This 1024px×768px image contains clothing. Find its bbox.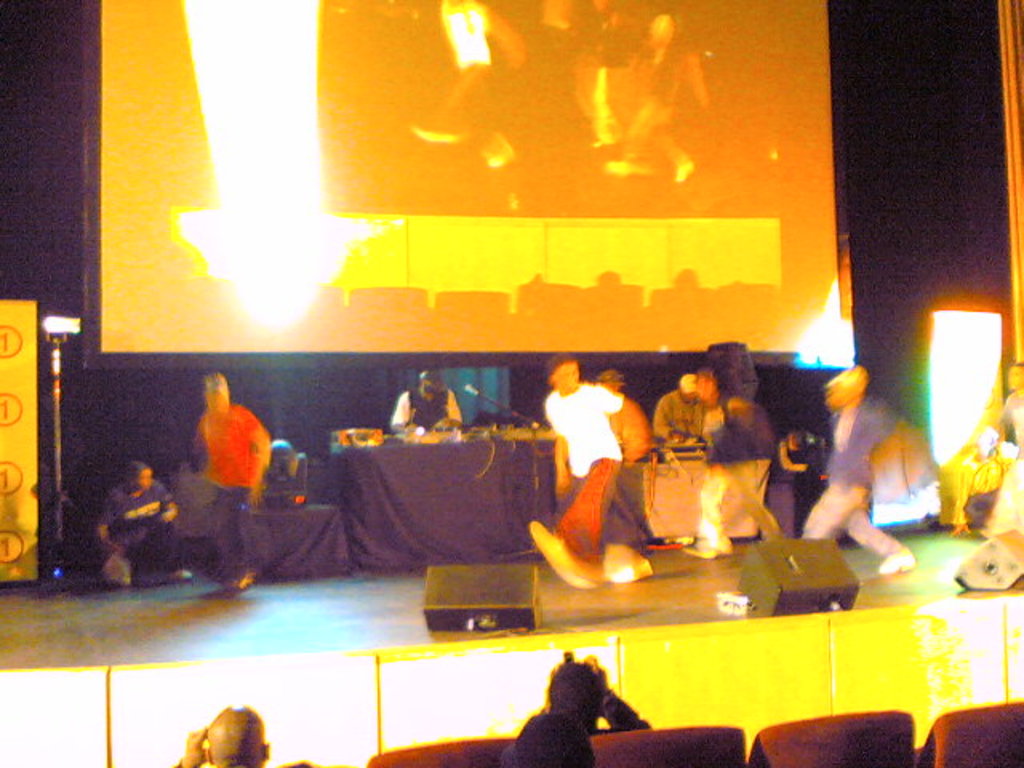
BBox(178, 384, 278, 590).
